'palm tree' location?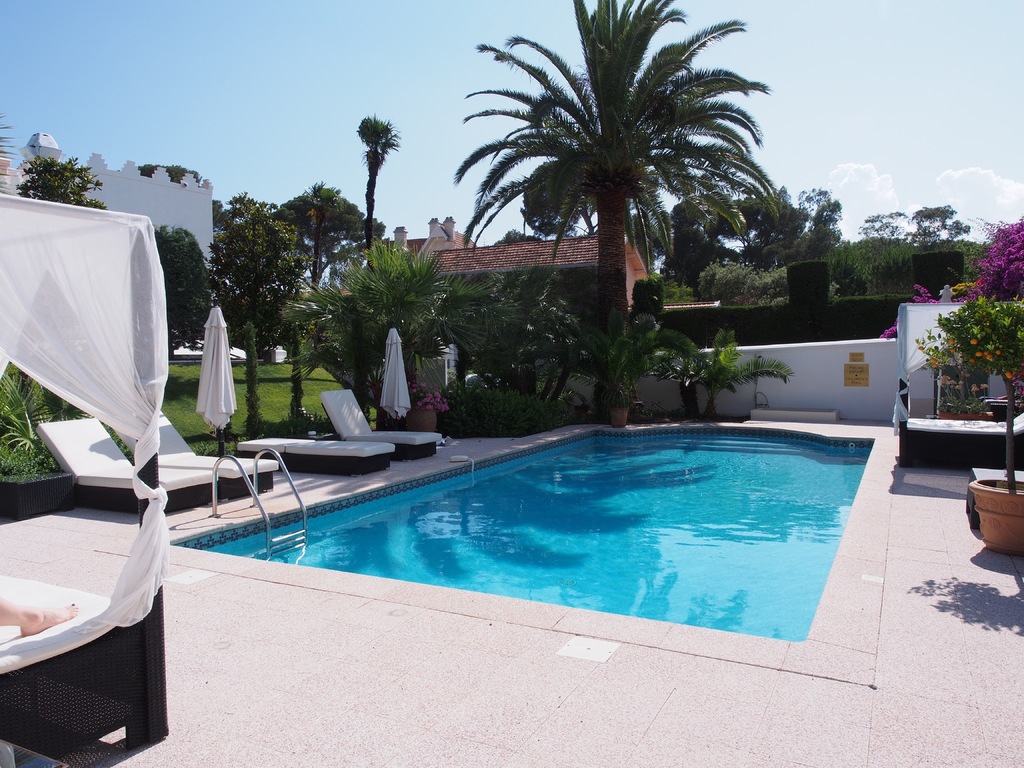
<region>470, 0, 778, 418</region>
